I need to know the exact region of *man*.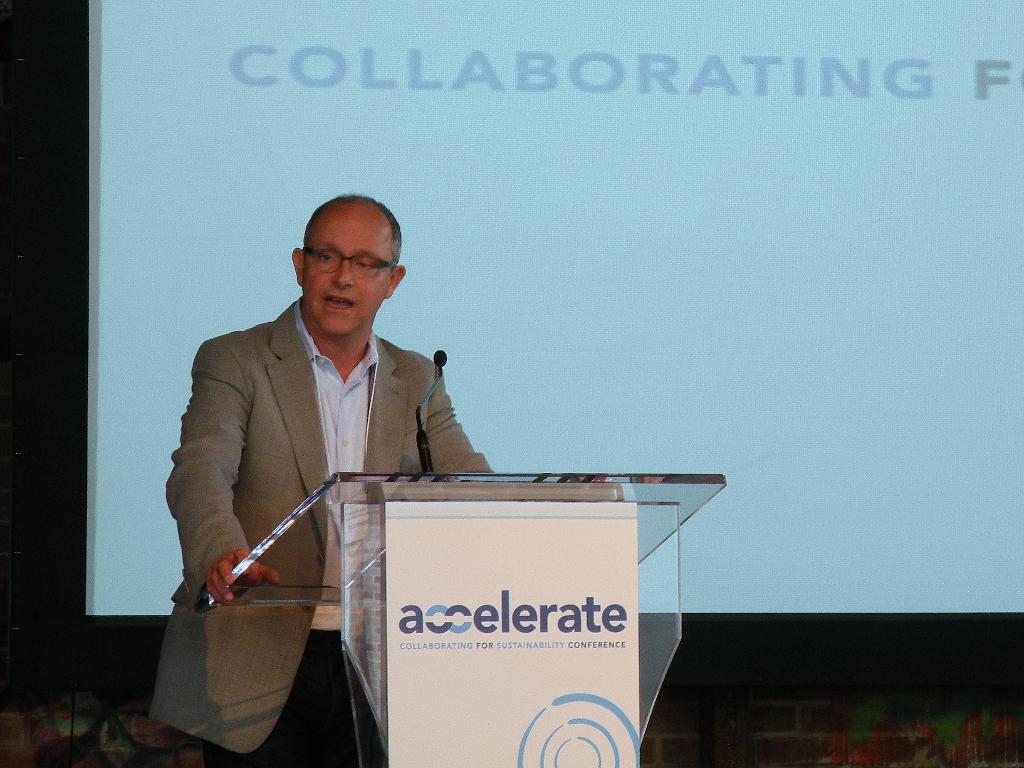
Region: l=160, t=200, r=489, b=697.
